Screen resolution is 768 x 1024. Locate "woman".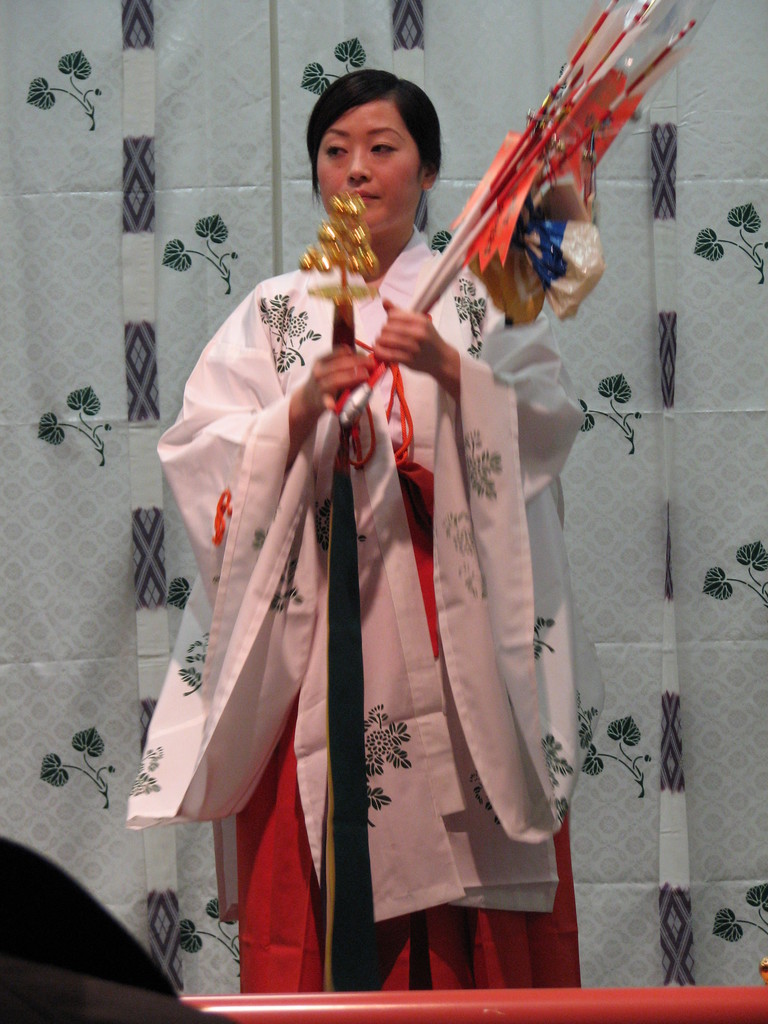
Rect(150, 94, 589, 984).
